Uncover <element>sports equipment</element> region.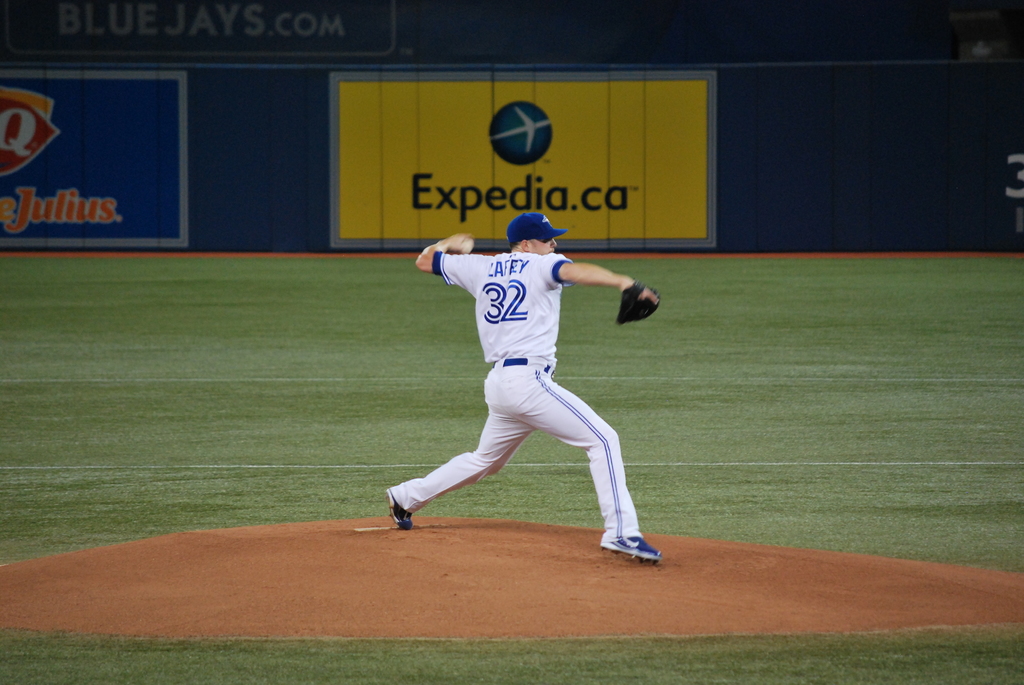
Uncovered: bbox=[614, 283, 665, 323].
